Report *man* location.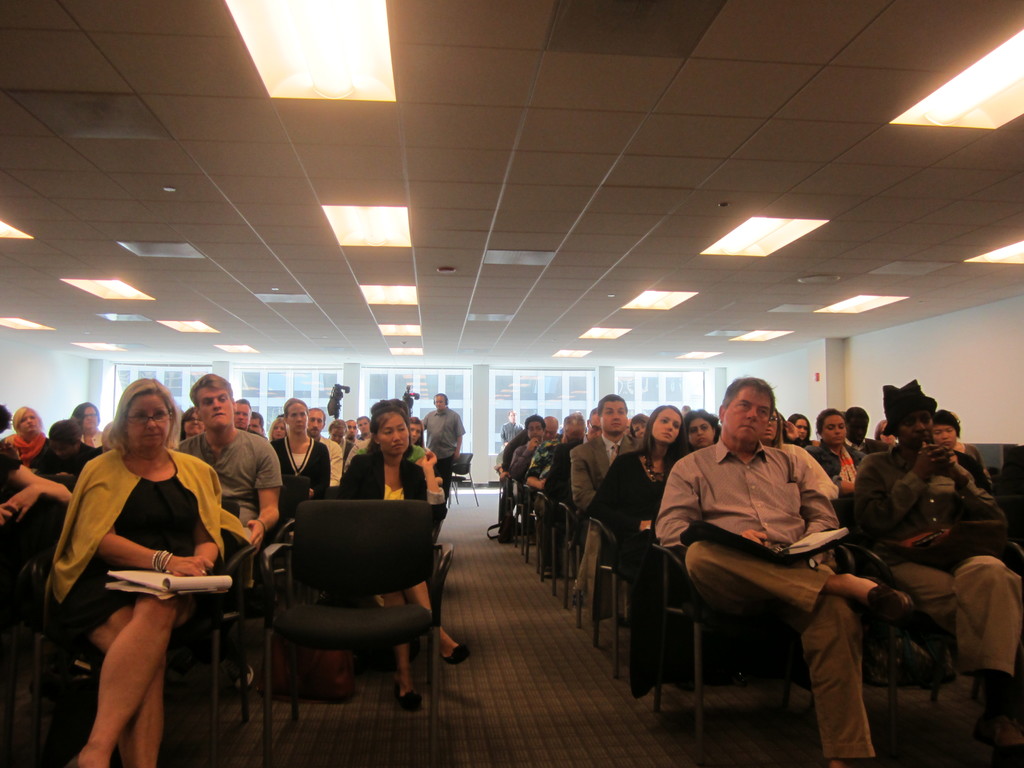
Report: {"x1": 354, "y1": 412, "x2": 376, "y2": 449}.
